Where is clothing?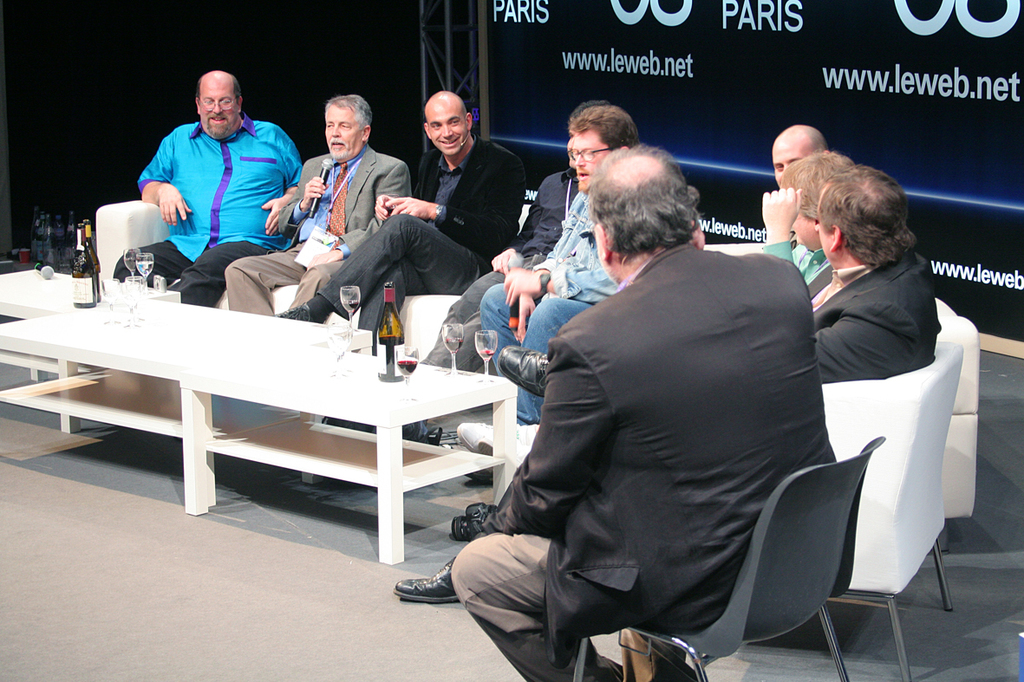
[316,132,529,338].
